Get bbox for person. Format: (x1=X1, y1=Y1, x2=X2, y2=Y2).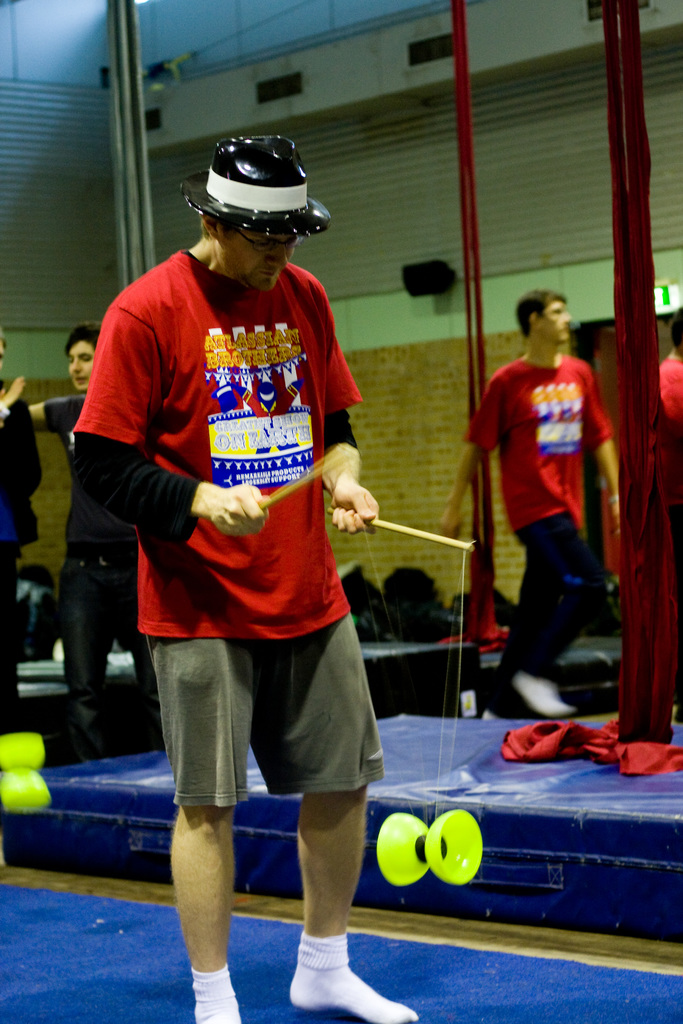
(x1=440, y1=292, x2=620, y2=720).
